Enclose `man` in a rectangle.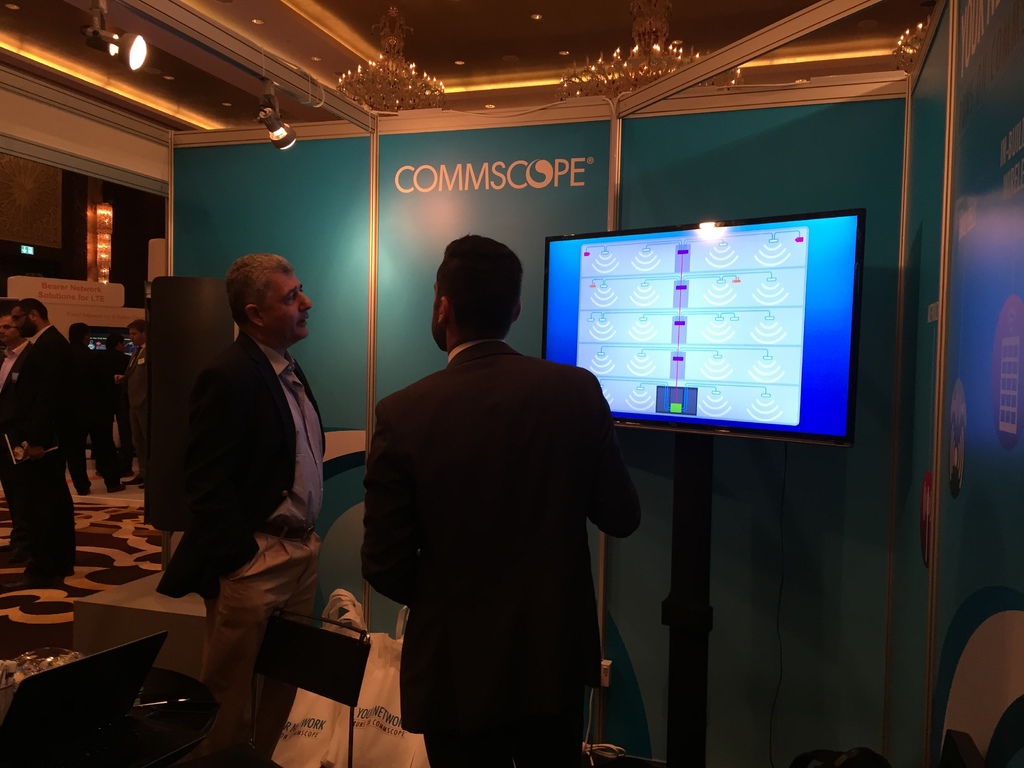
bbox=(57, 318, 98, 496).
